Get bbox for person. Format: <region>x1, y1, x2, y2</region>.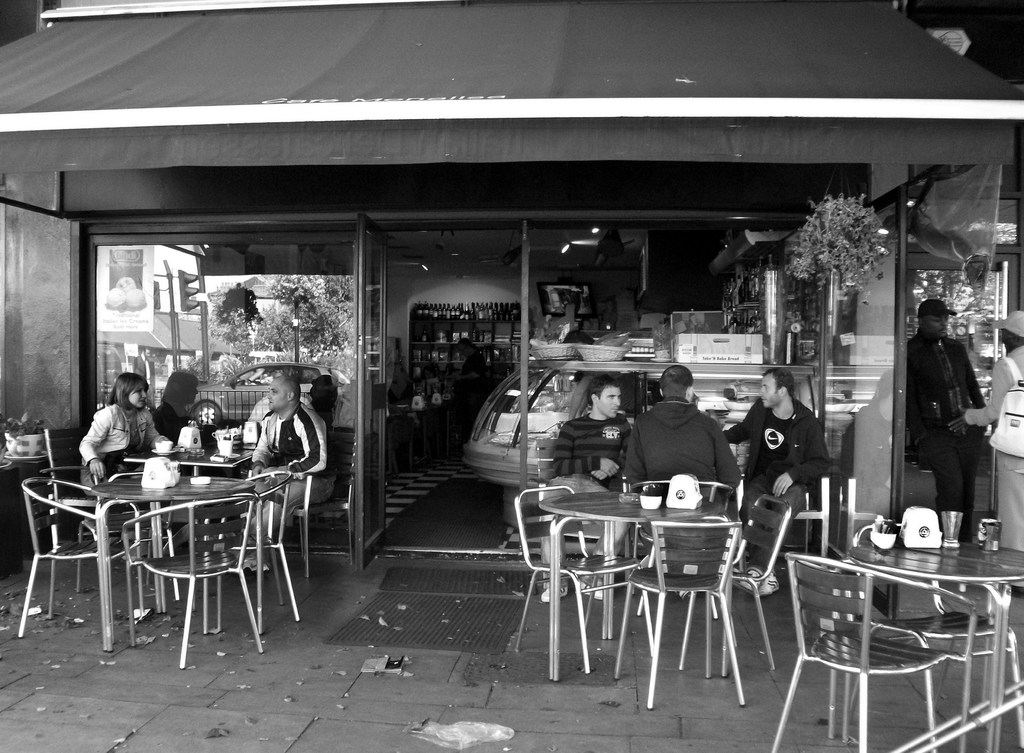
<region>908, 297, 987, 544</region>.
